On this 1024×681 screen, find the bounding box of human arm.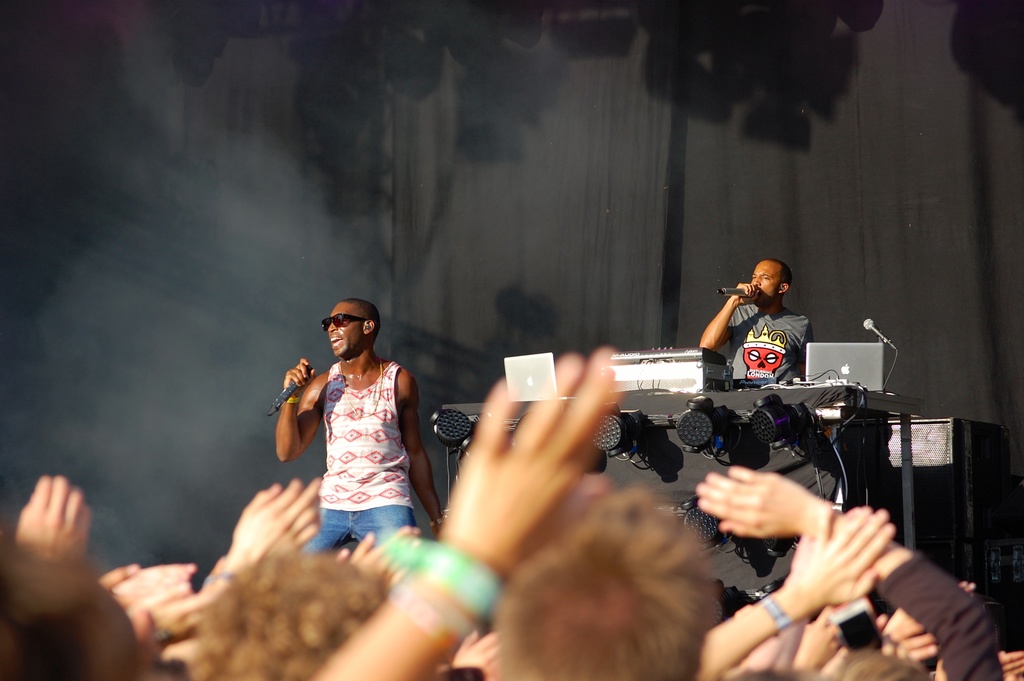
Bounding box: (left=308, top=348, right=624, bottom=680).
